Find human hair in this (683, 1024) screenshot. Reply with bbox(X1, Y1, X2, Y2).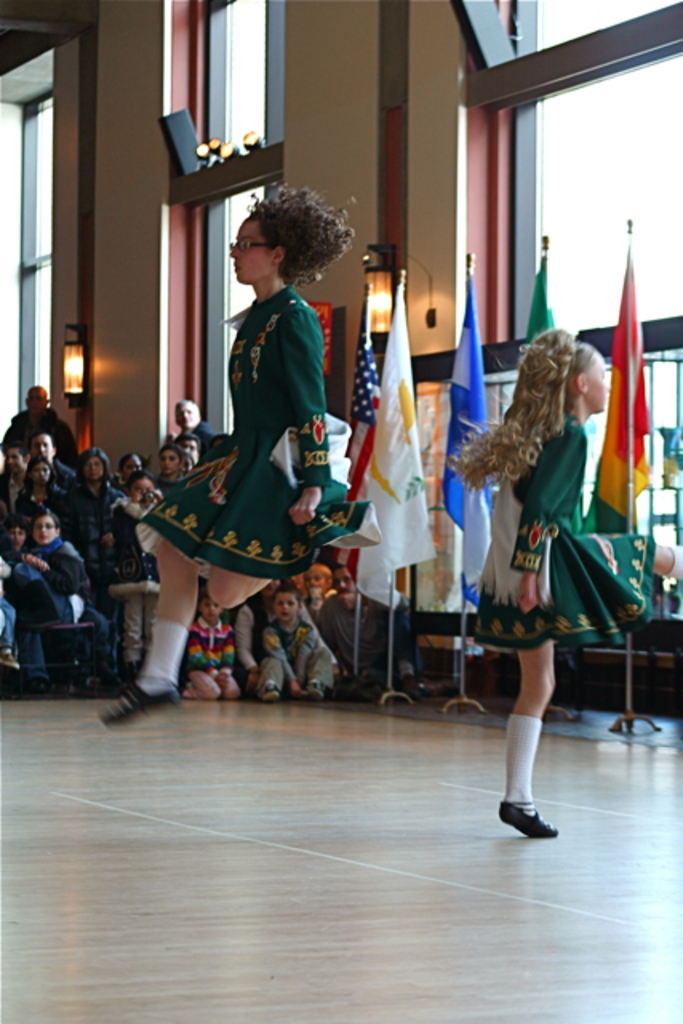
bbox(2, 517, 34, 542).
